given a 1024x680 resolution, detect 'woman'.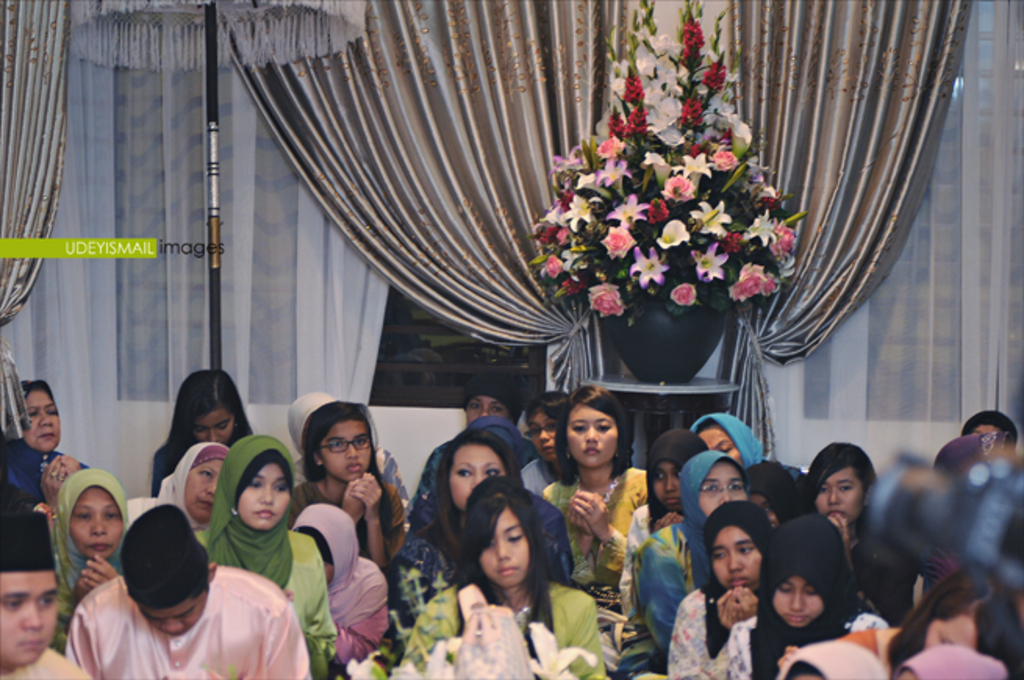
l=660, t=502, r=777, b=678.
